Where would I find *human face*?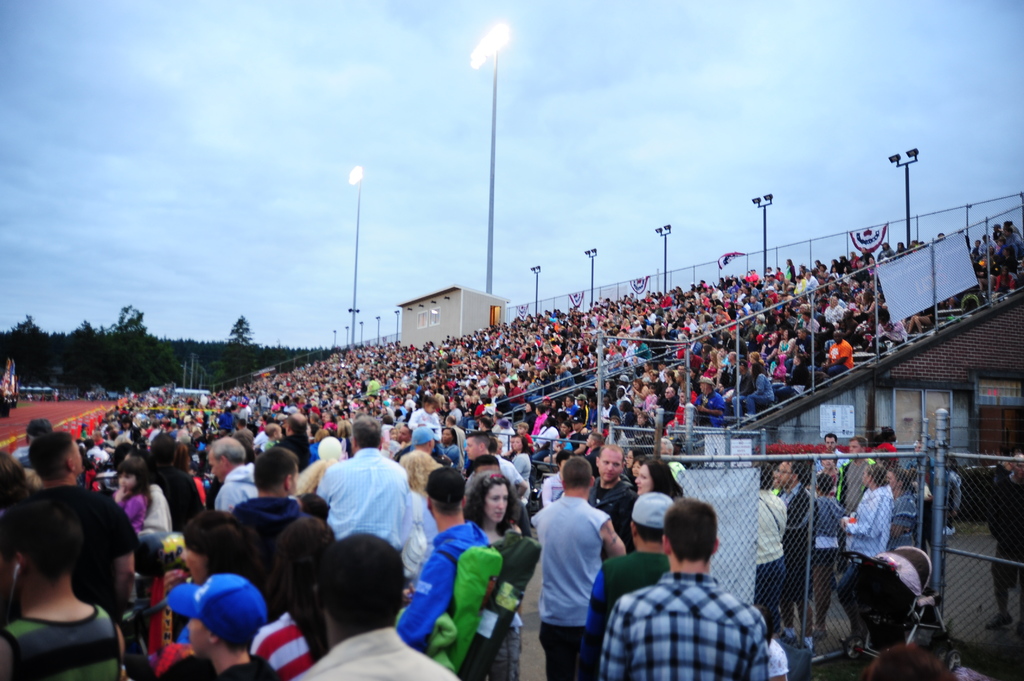
At <box>634,465,653,495</box>.
